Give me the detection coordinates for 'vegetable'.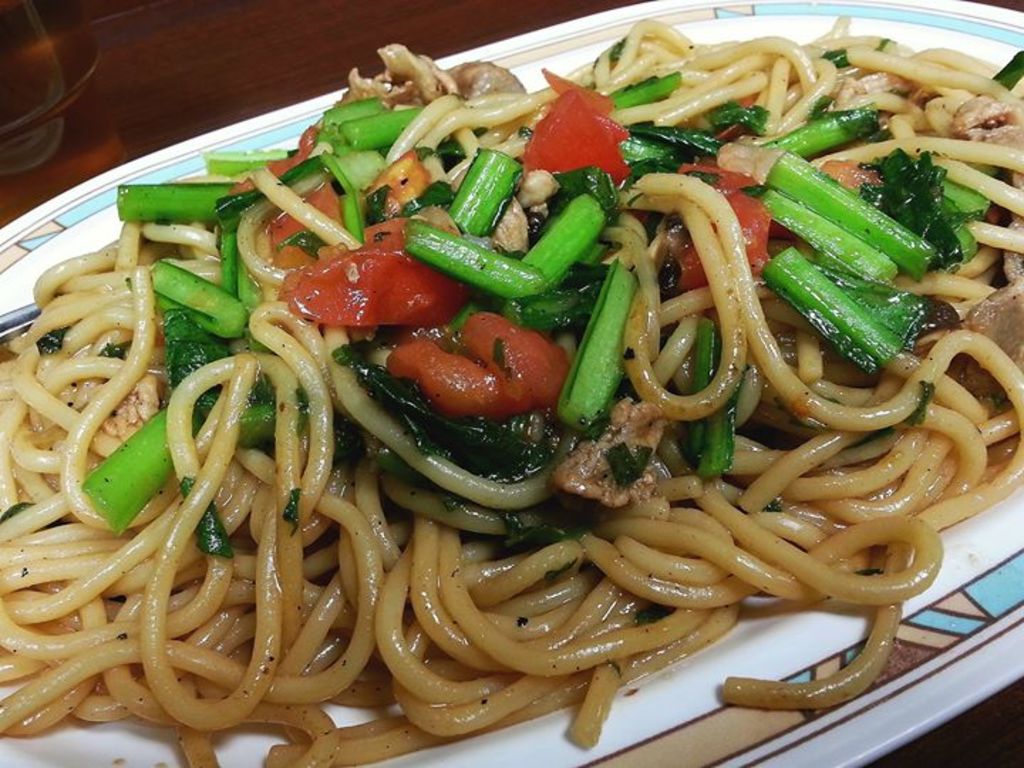
[402,218,553,299].
